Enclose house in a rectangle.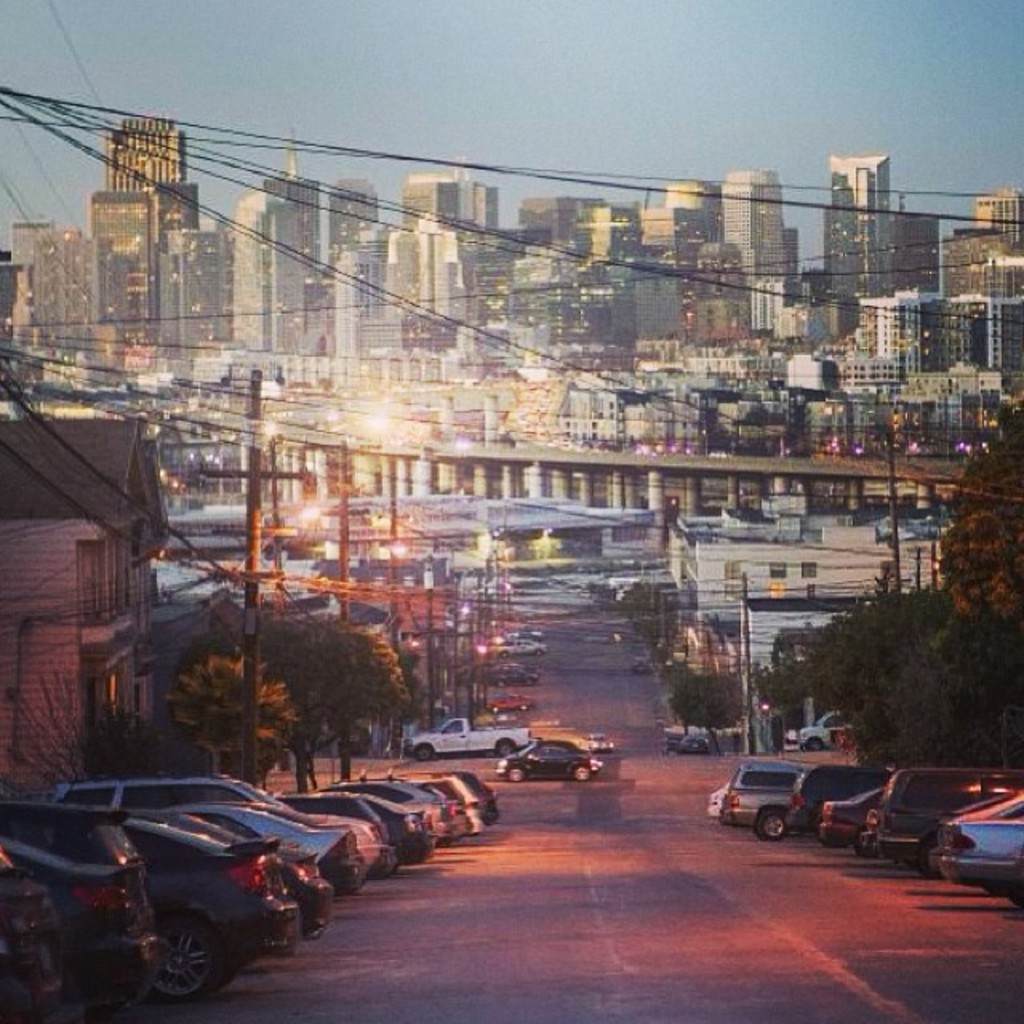
pyautogui.locateOnScreen(3, 214, 61, 325).
